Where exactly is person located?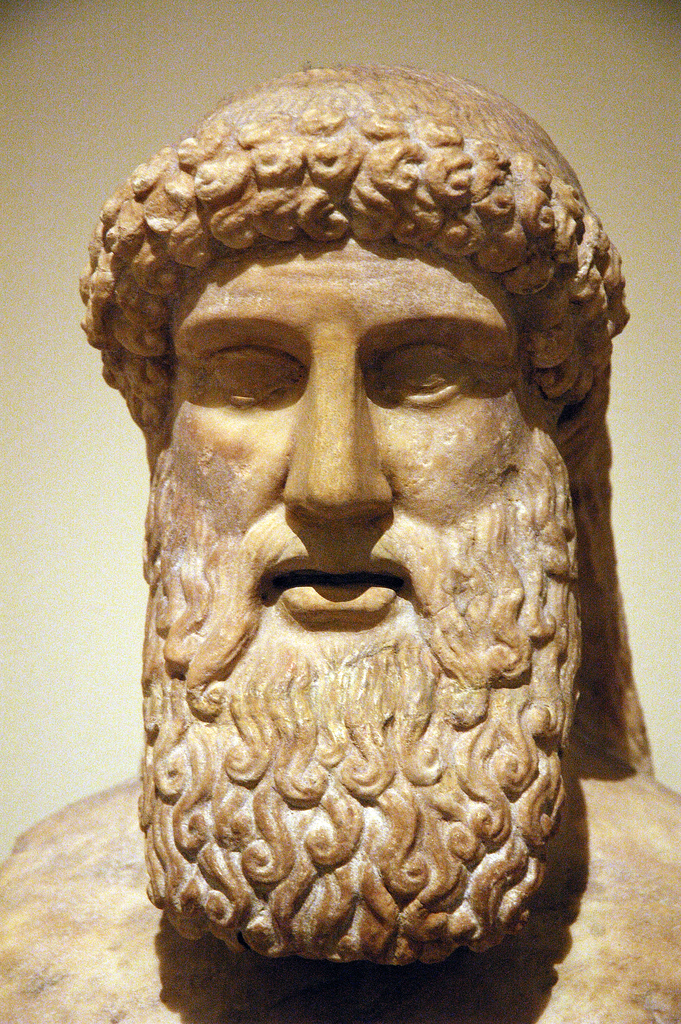
Its bounding box is [x1=0, y1=64, x2=680, y2=1023].
